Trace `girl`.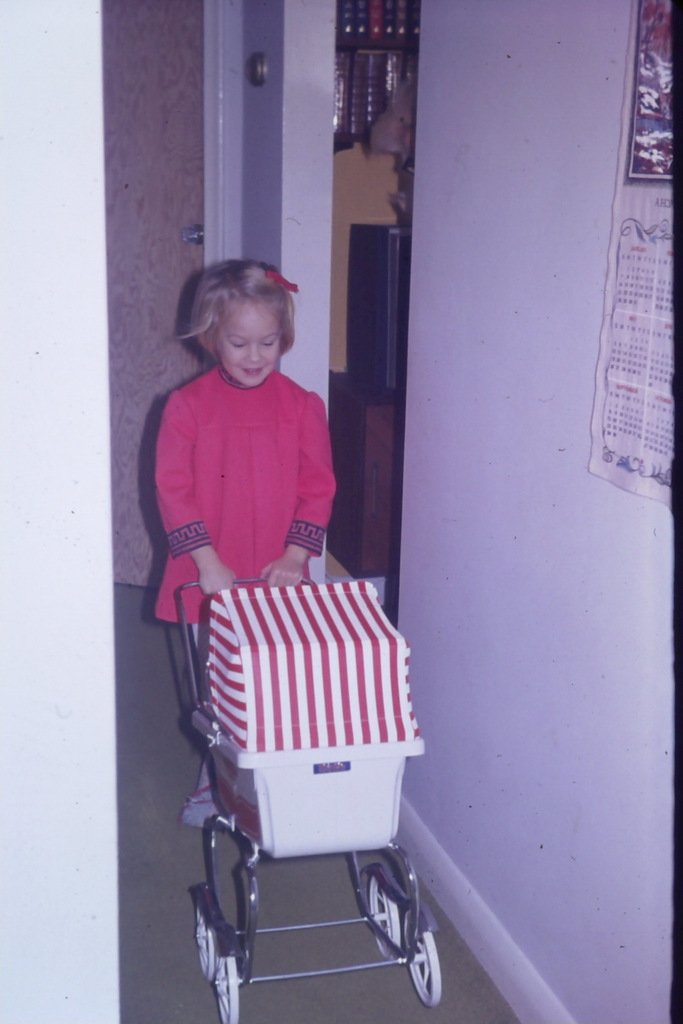
Traced to pyautogui.locateOnScreen(154, 260, 344, 827).
